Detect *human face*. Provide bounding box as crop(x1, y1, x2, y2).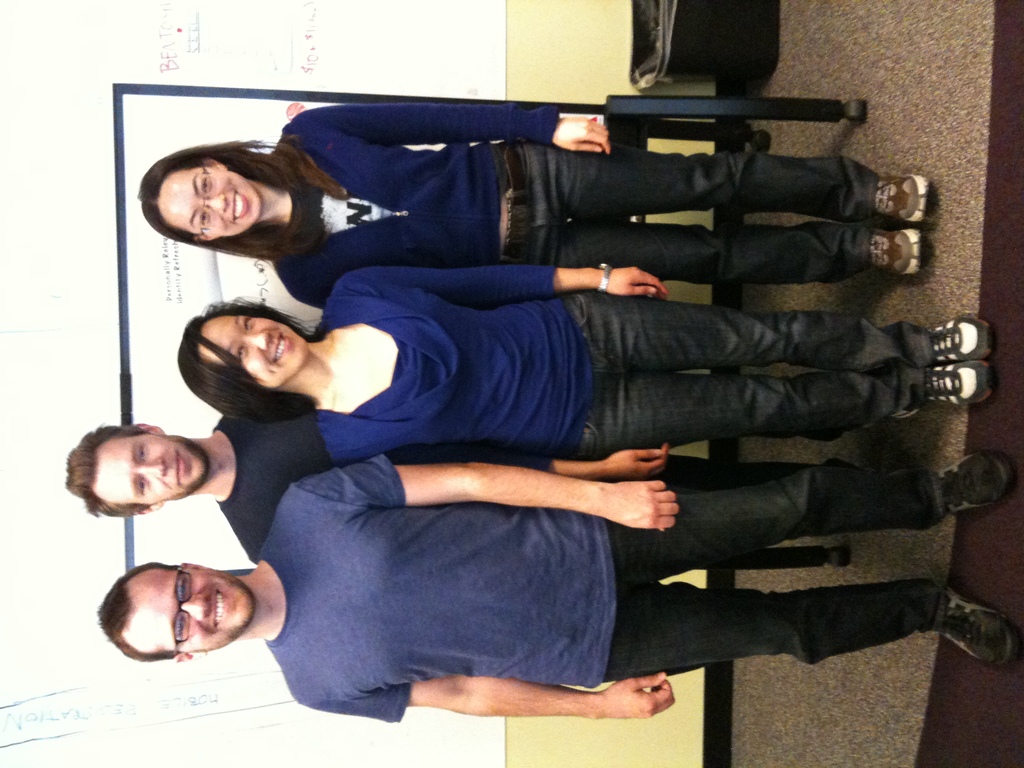
crop(121, 569, 255, 651).
